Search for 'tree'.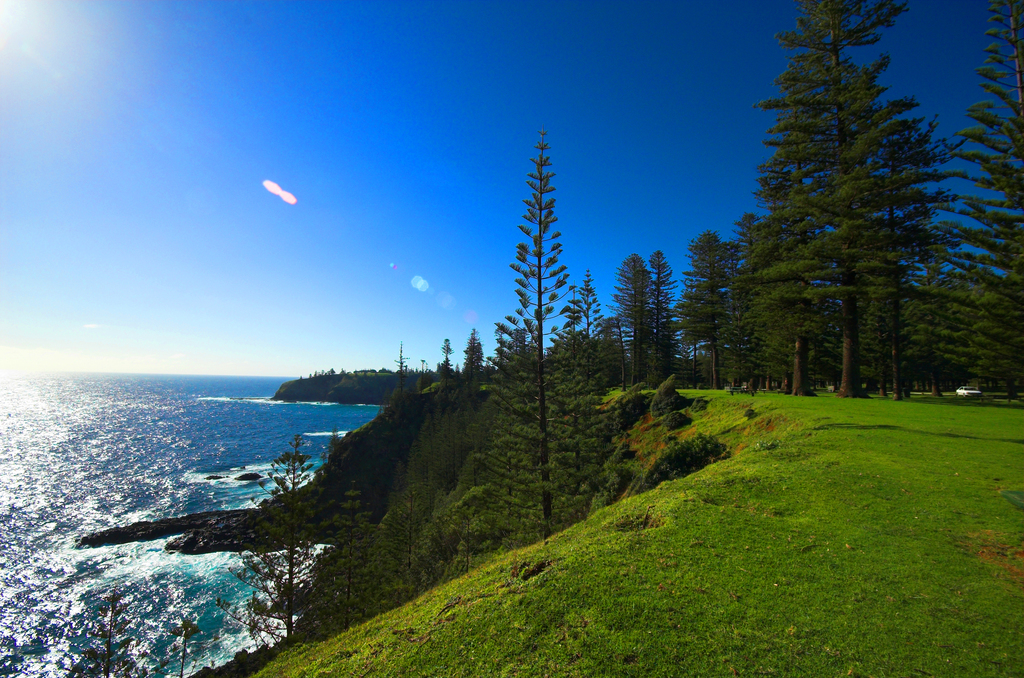
Found at {"x1": 475, "y1": 117, "x2": 607, "y2": 551}.
